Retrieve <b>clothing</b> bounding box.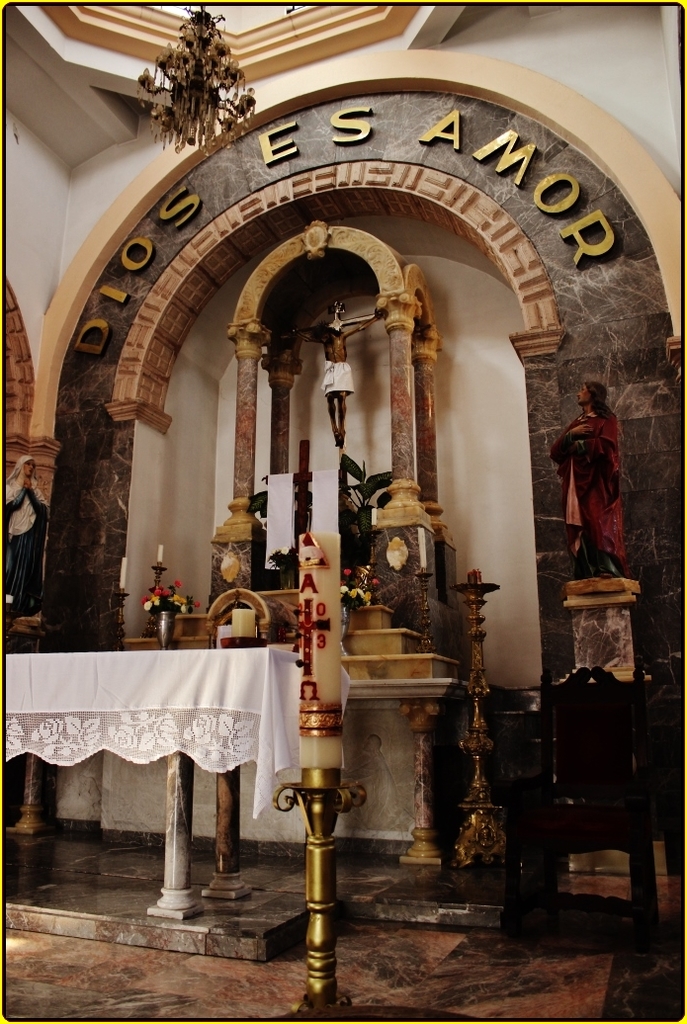
Bounding box: box=[4, 461, 49, 619].
